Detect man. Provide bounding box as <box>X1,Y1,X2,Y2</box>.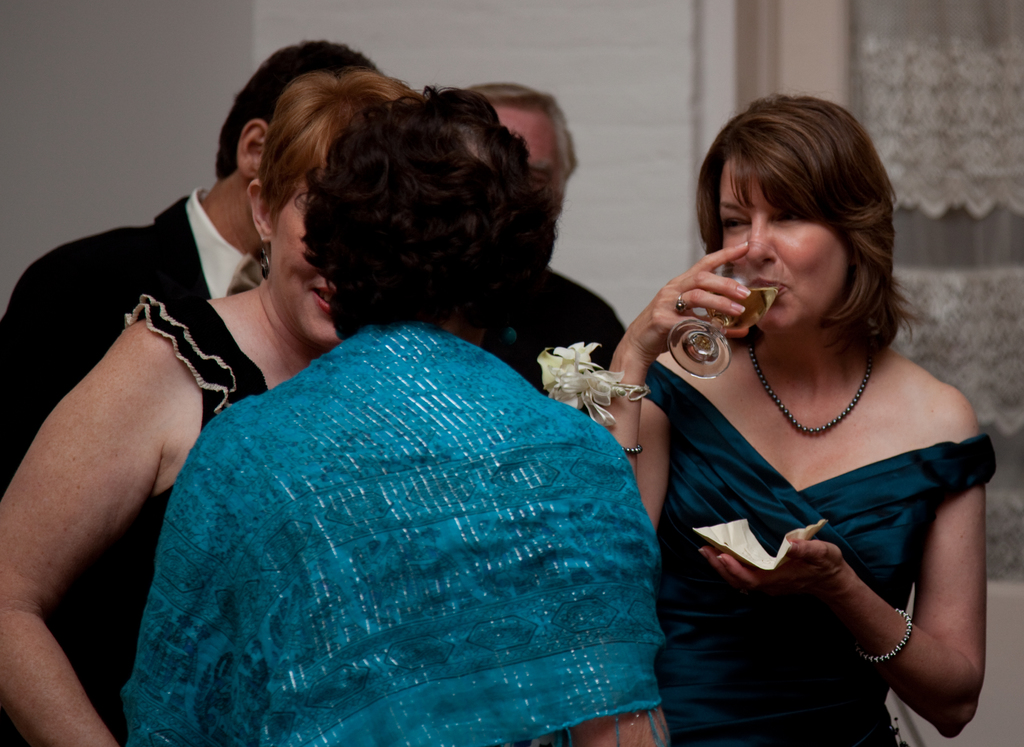
<box>3,29,388,483</box>.
